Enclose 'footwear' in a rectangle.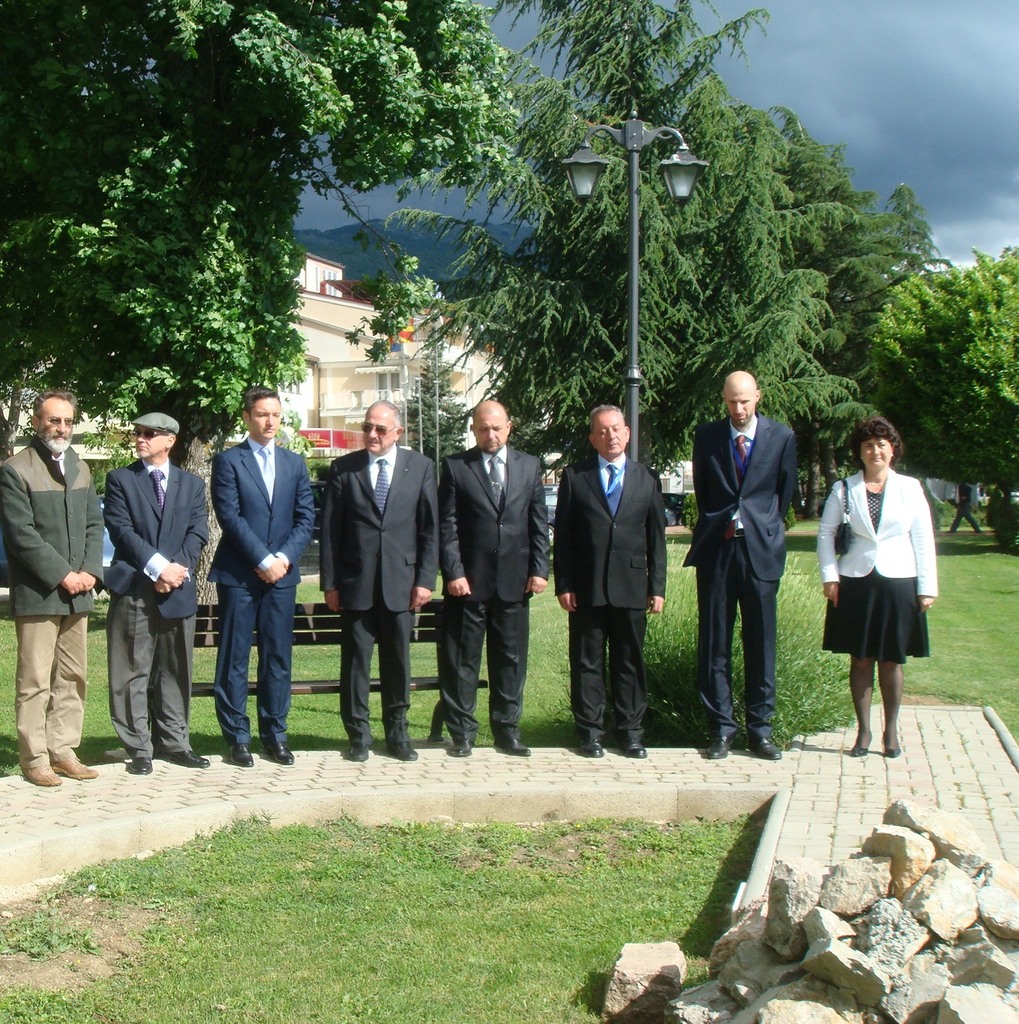
[left=748, top=736, right=786, bottom=767].
